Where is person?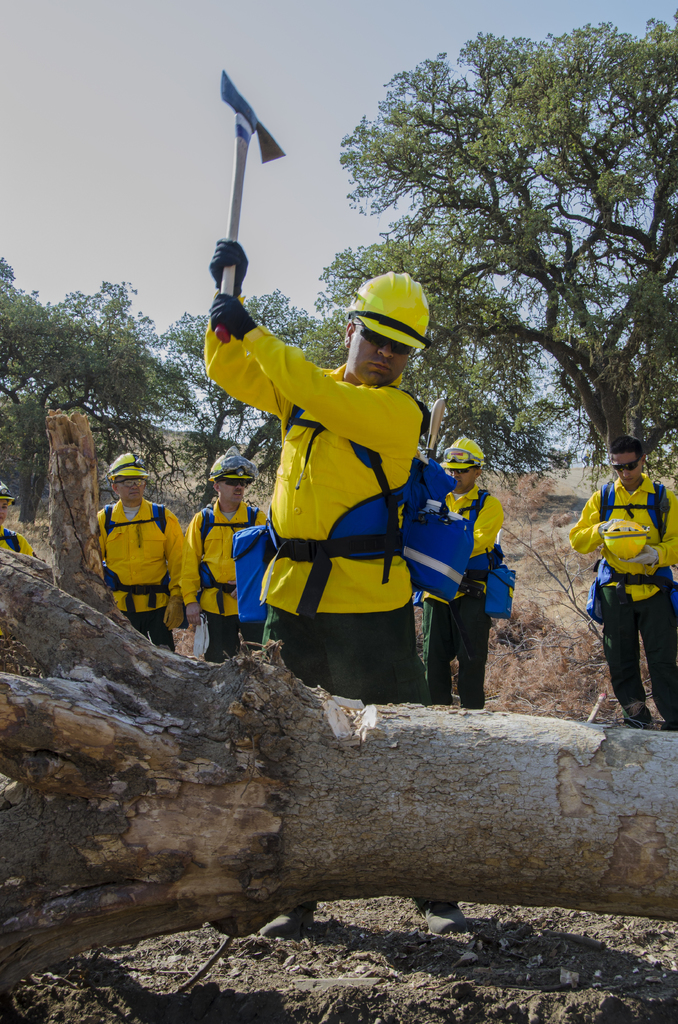
200 236 462 939.
